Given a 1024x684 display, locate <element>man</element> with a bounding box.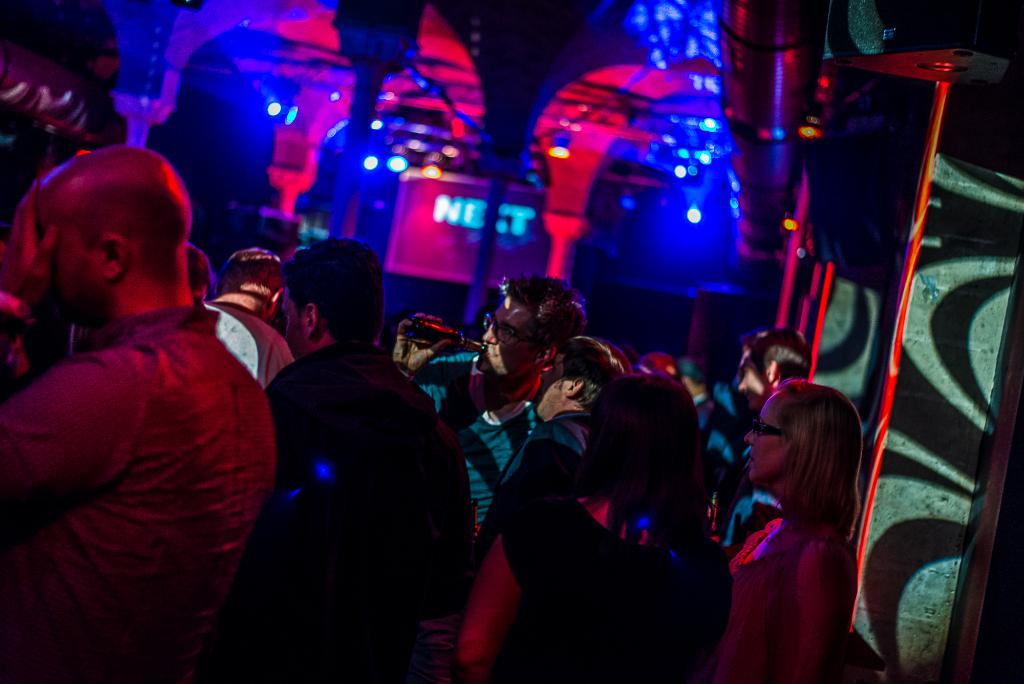
Located: bbox(396, 268, 585, 521).
